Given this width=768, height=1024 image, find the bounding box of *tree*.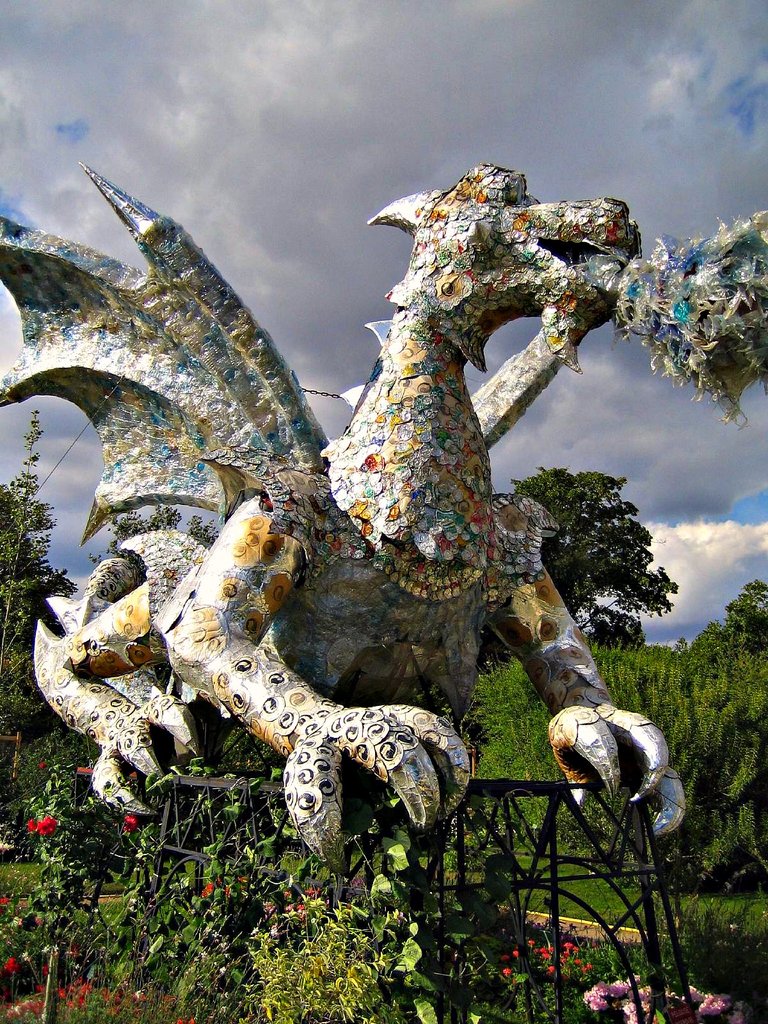
region(0, 412, 58, 785).
